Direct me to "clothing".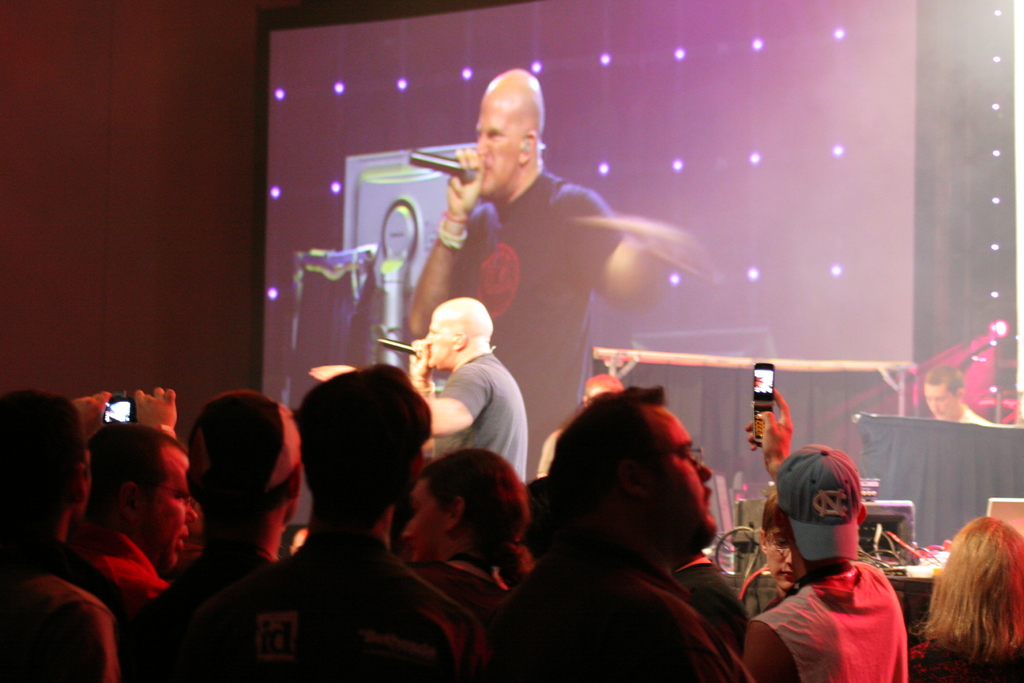
Direction: BBox(118, 549, 353, 682).
